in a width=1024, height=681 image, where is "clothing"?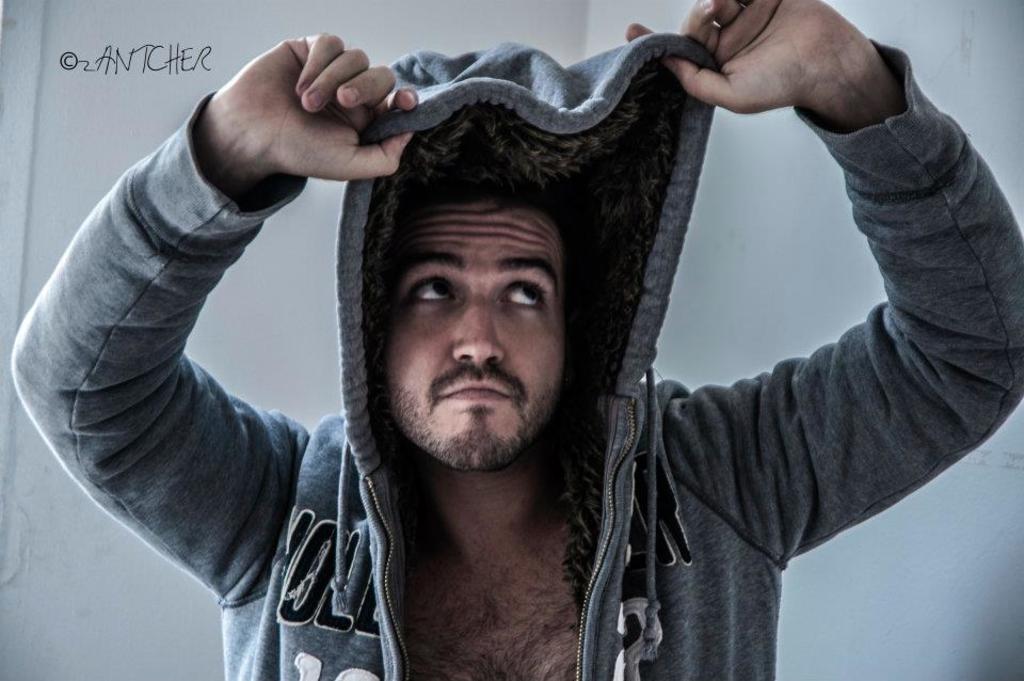
<region>4, 28, 1023, 672</region>.
